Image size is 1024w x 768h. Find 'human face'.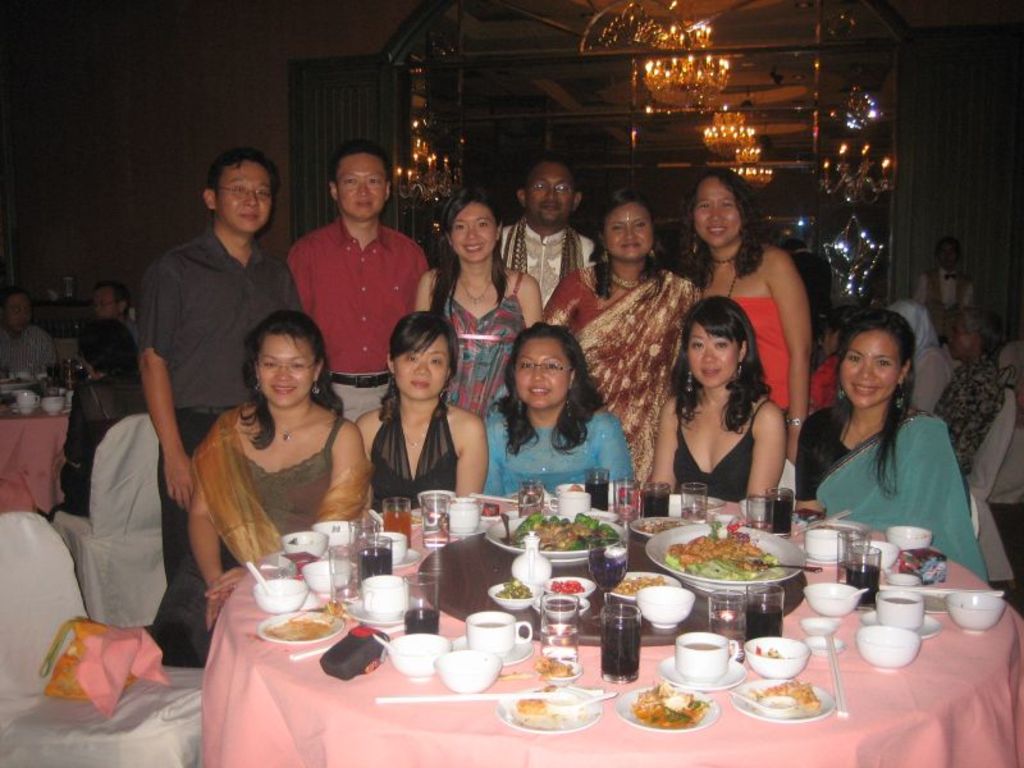
[820, 324, 833, 356].
